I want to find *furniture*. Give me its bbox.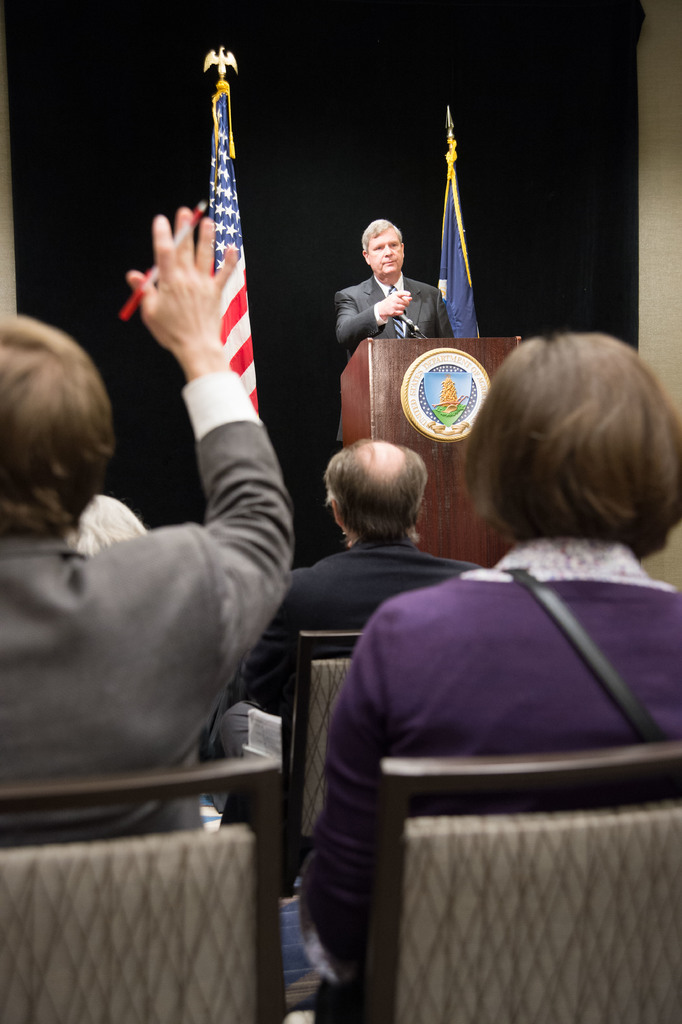
bbox(281, 632, 365, 896).
